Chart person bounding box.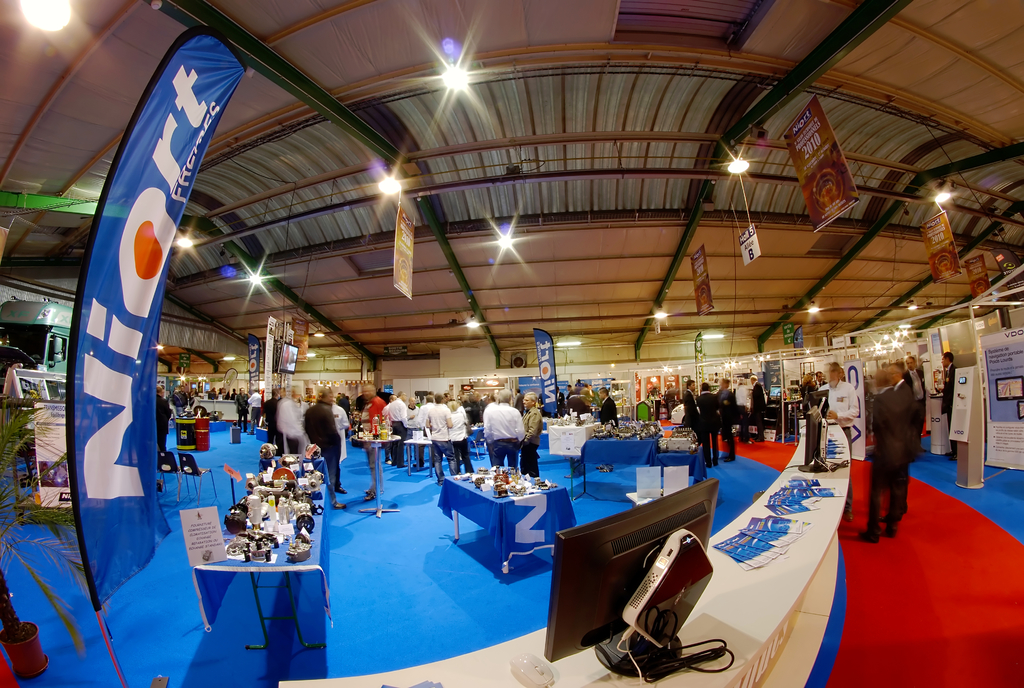
Charted: (left=750, top=374, right=767, bottom=447).
